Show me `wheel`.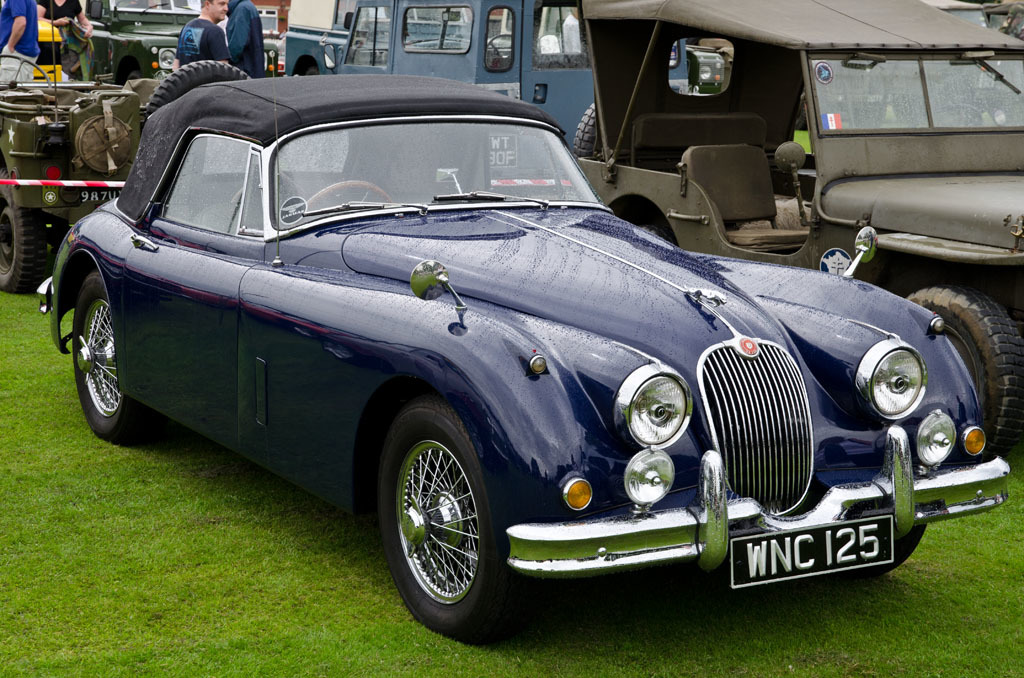
`wheel` is here: [x1=484, y1=32, x2=510, y2=64].
